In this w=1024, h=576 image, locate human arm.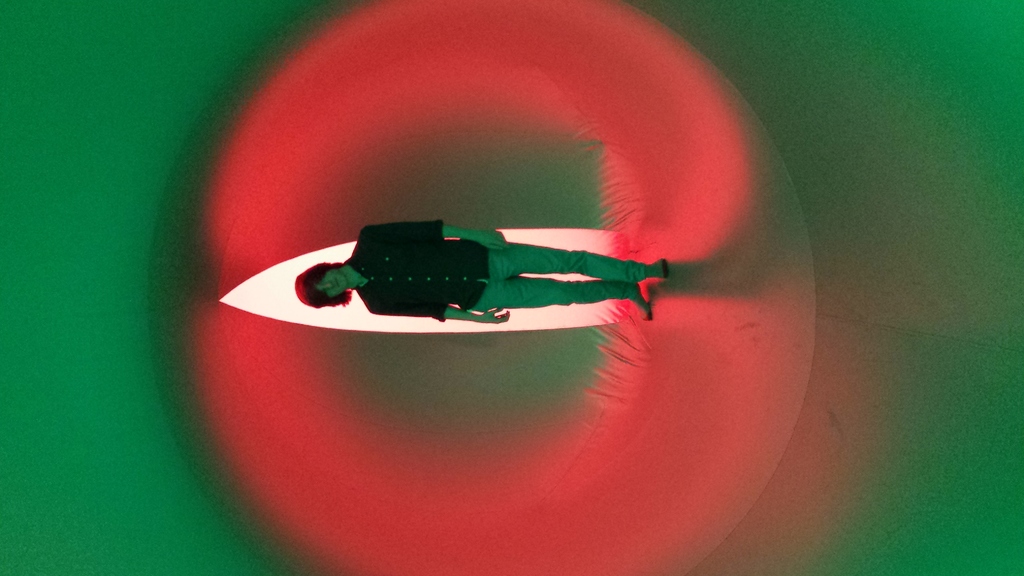
Bounding box: 365:298:513:326.
